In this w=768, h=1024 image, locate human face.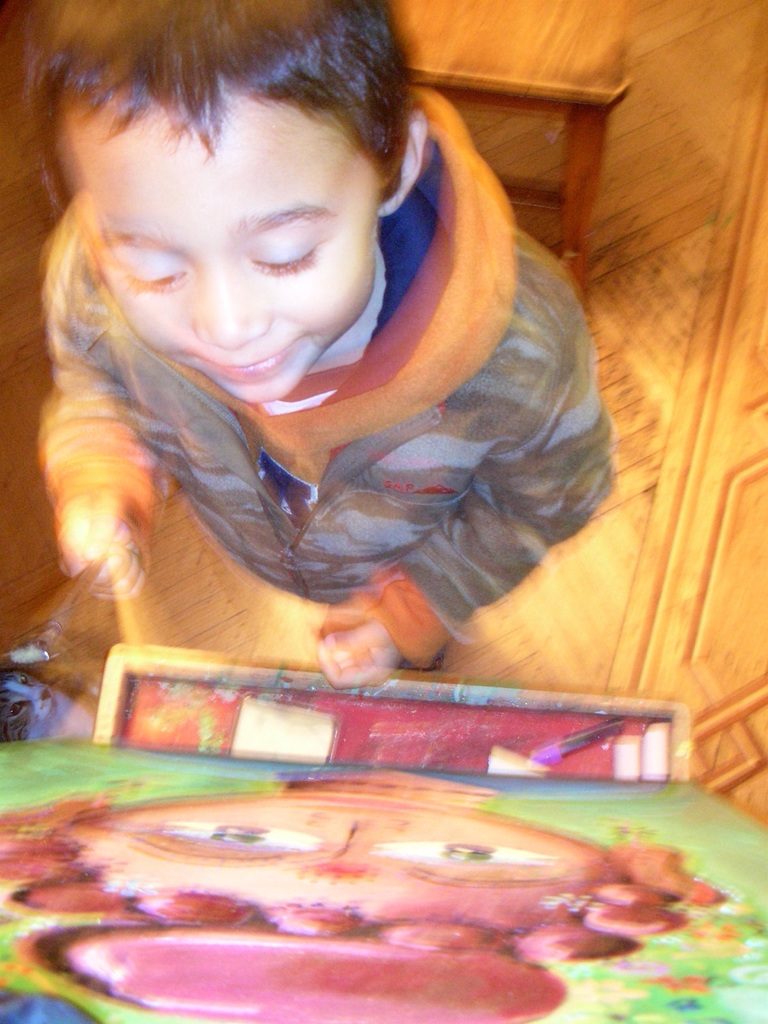
Bounding box: 81 111 379 406.
